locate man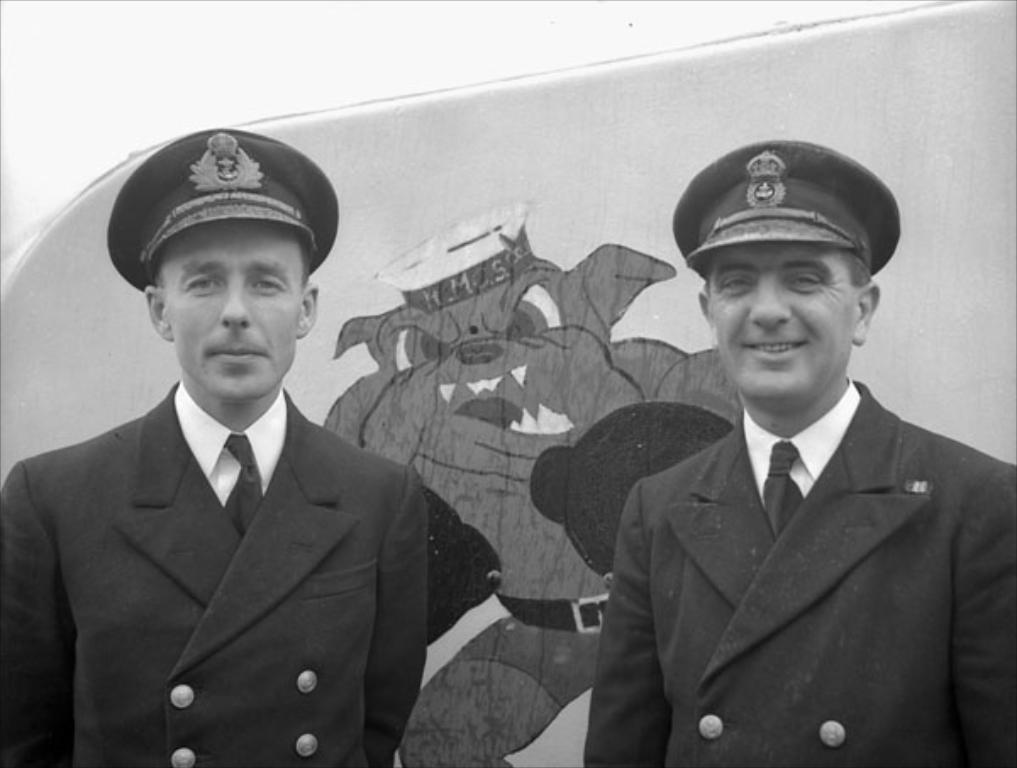
pyautogui.locateOnScreen(0, 129, 432, 766)
